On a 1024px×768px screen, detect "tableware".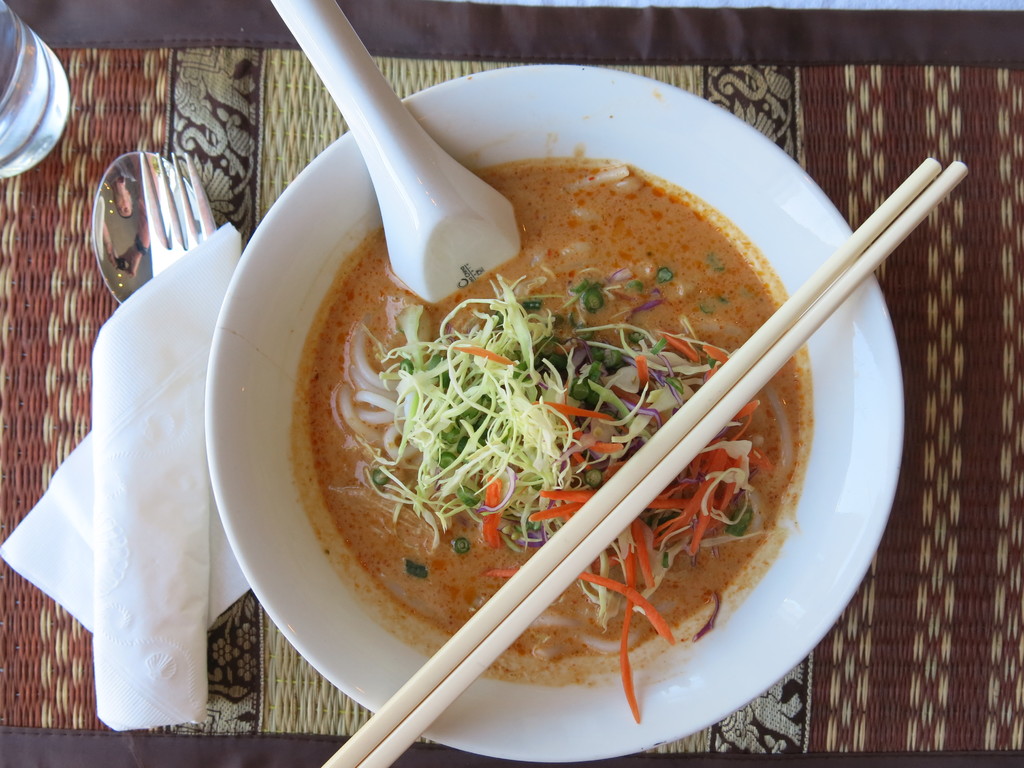
{"x1": 93, "y1": 145, "x2": 209, "y2": 298}.
